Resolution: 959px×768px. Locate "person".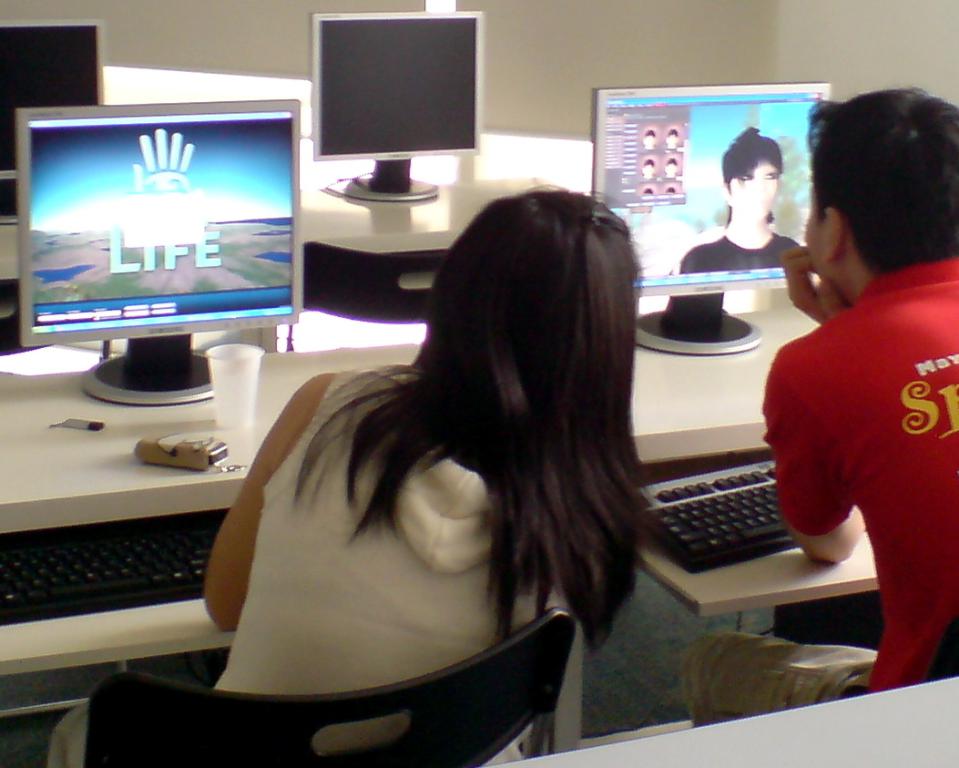
(204,184,639,764).
